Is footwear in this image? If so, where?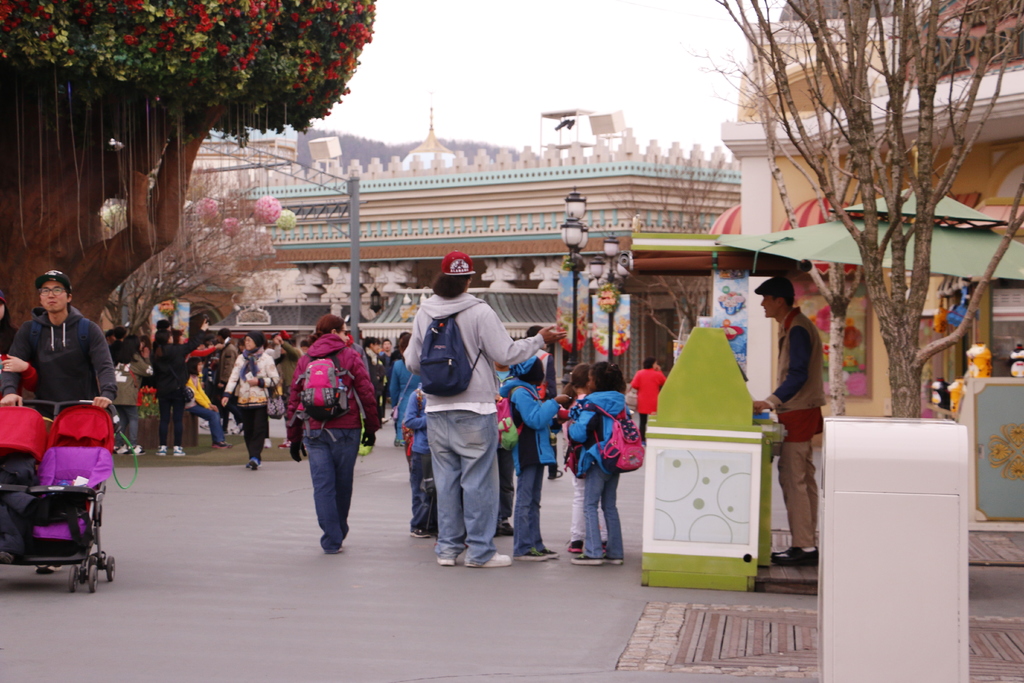
Yes, at l=246, t=460, r=259, b=473.
